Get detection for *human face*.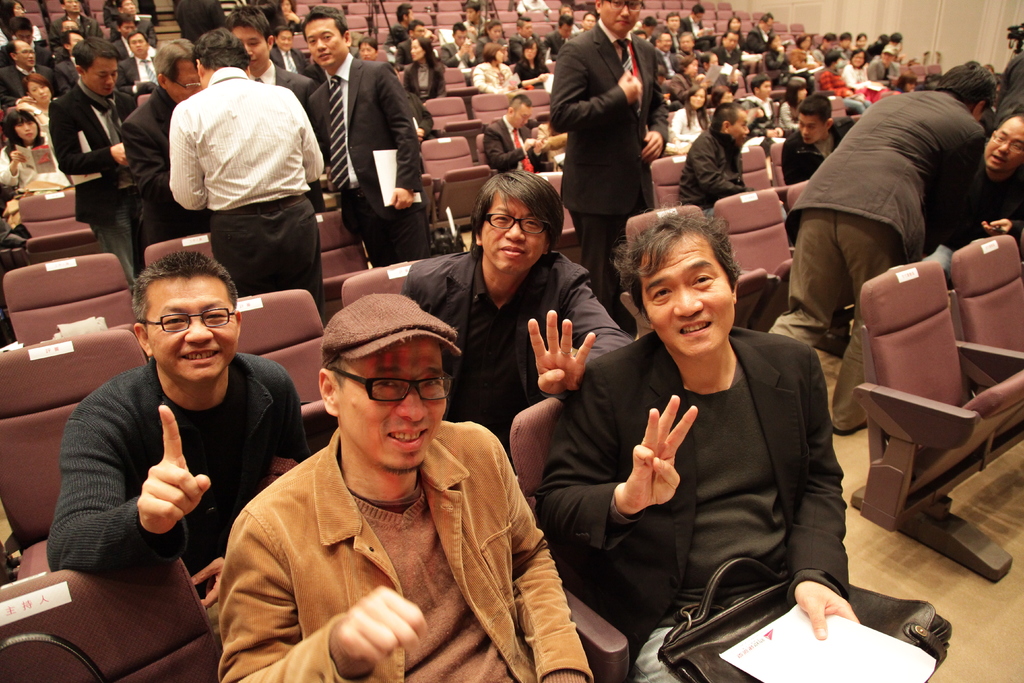
Detection: (411, 41, 426, 59).
